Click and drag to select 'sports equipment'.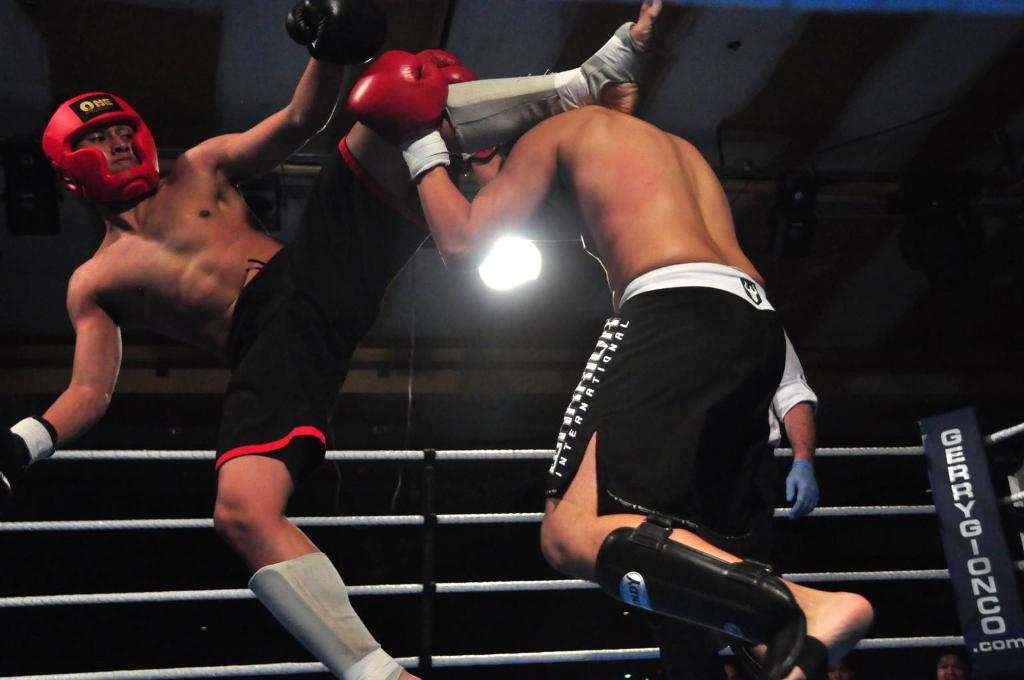
Selection: <region>245, 554, 408, 679</region>.
